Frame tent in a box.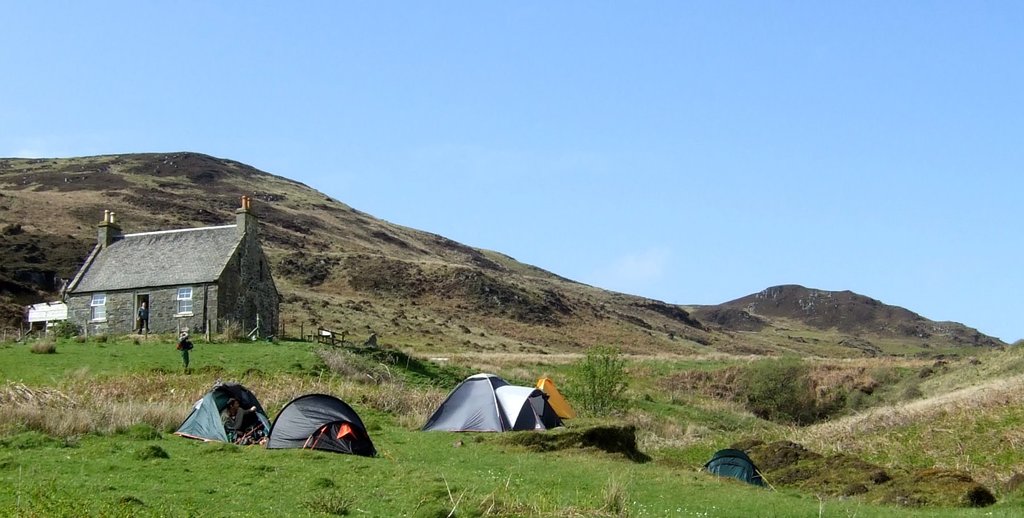
crop(172, 382, 371, 457).
